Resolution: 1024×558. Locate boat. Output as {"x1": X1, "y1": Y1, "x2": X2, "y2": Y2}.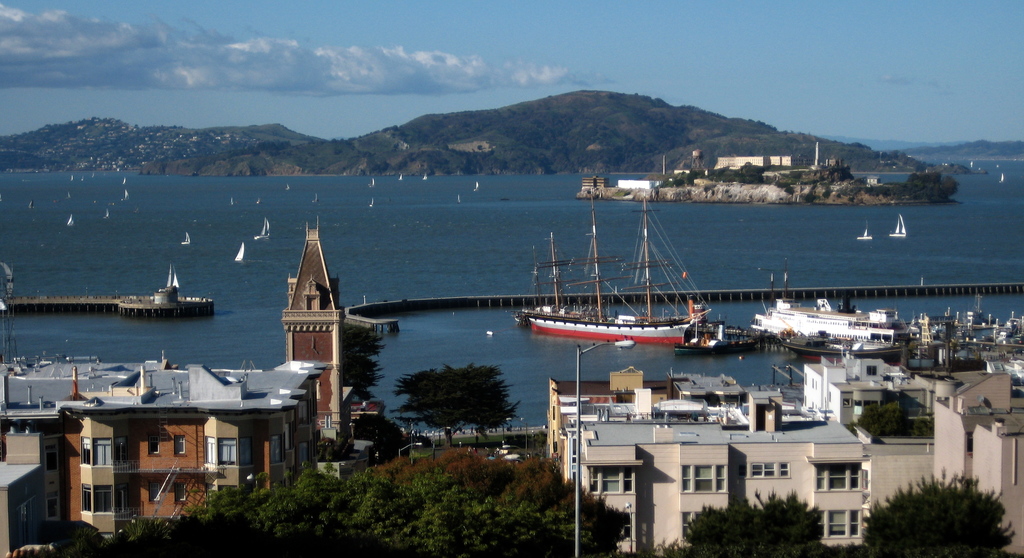
{"x1": 856, "y1": 215, "x2": 875, "y2": 241}.
